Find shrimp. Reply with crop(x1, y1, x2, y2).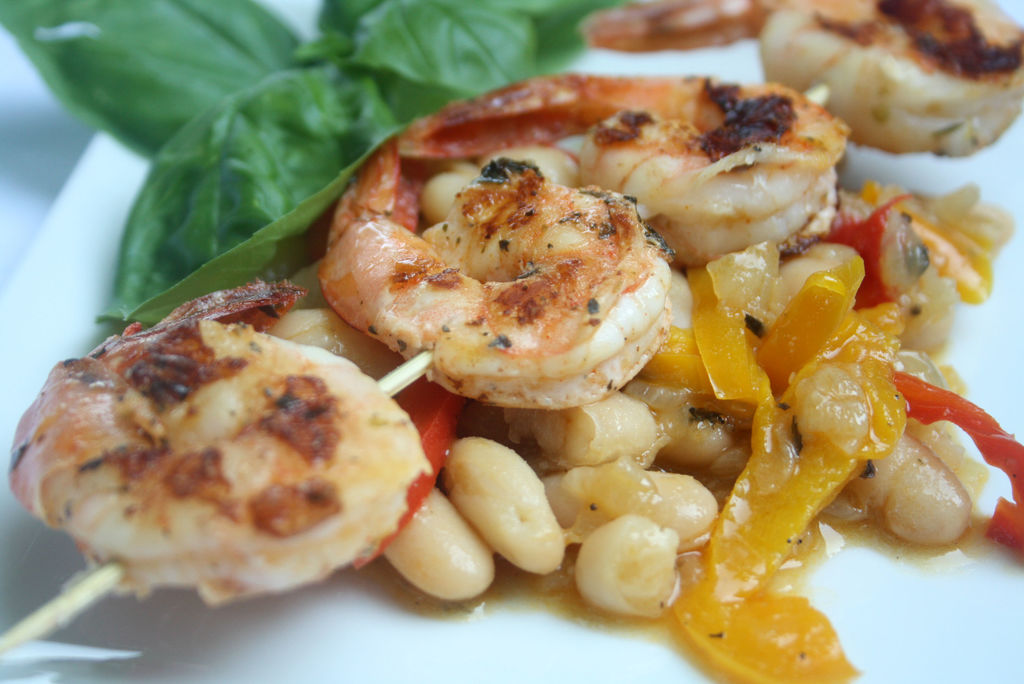
crop(1, 283, 437, 605).
